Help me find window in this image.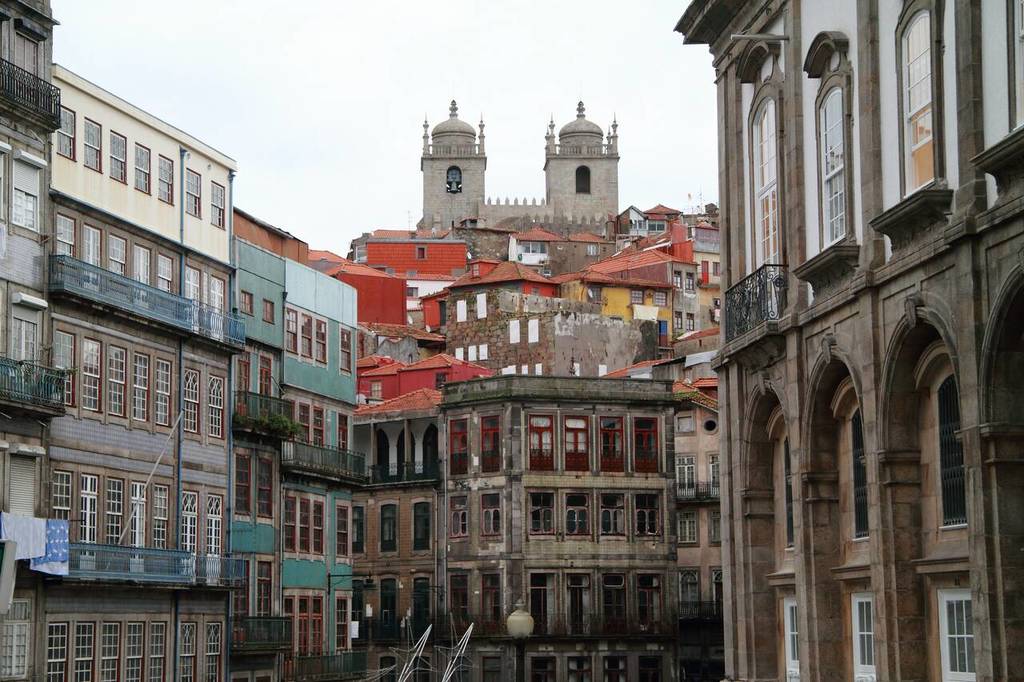
Found it: box=[415, 248, 426, 261].
